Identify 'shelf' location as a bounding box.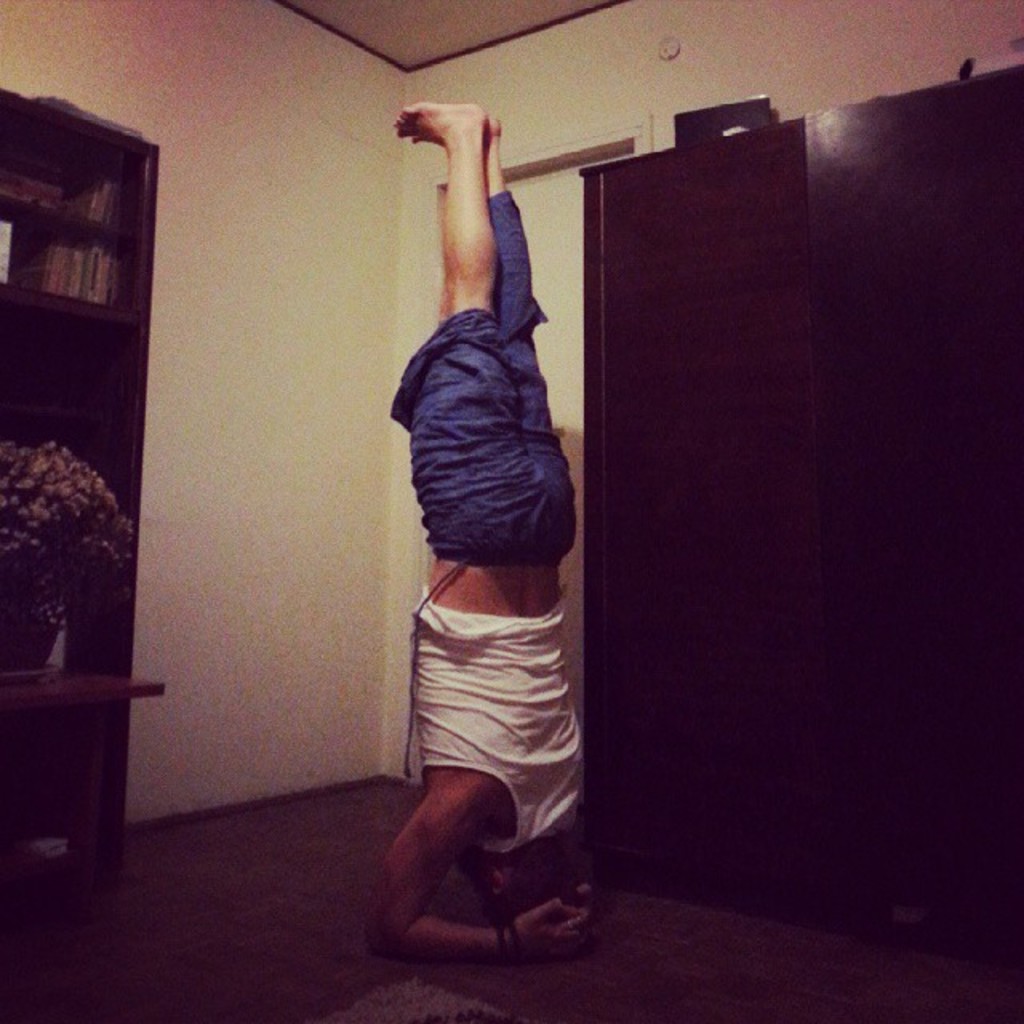
[3,219,165,326].
